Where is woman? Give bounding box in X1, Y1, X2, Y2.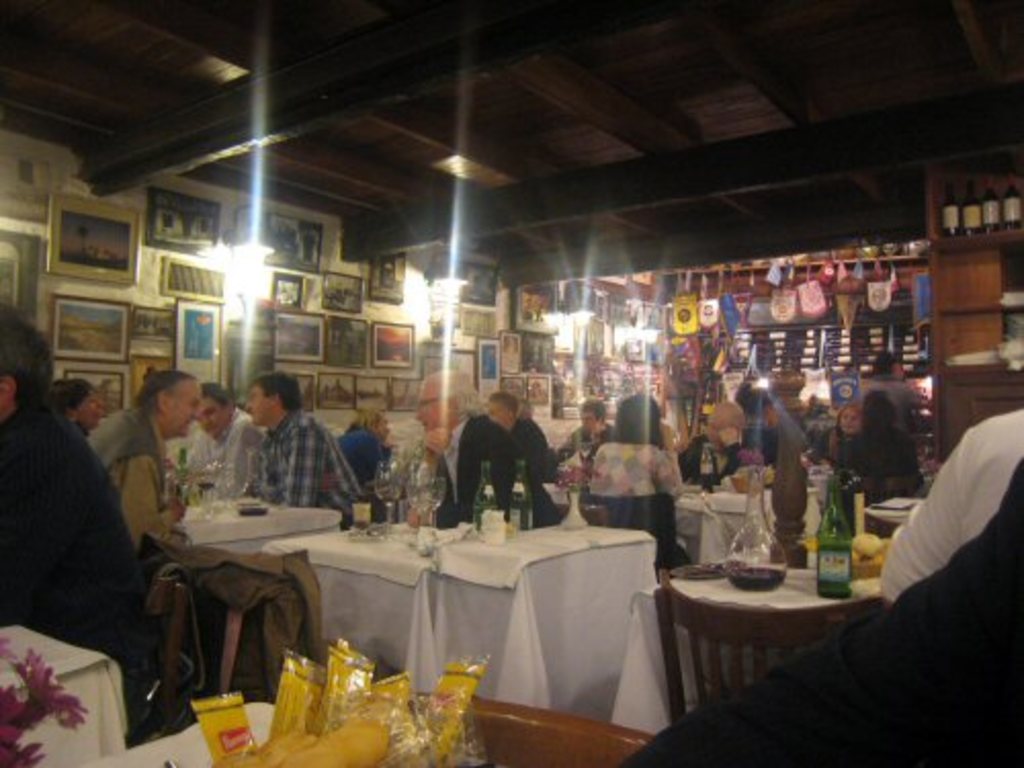
803, 406, 866, 465.
